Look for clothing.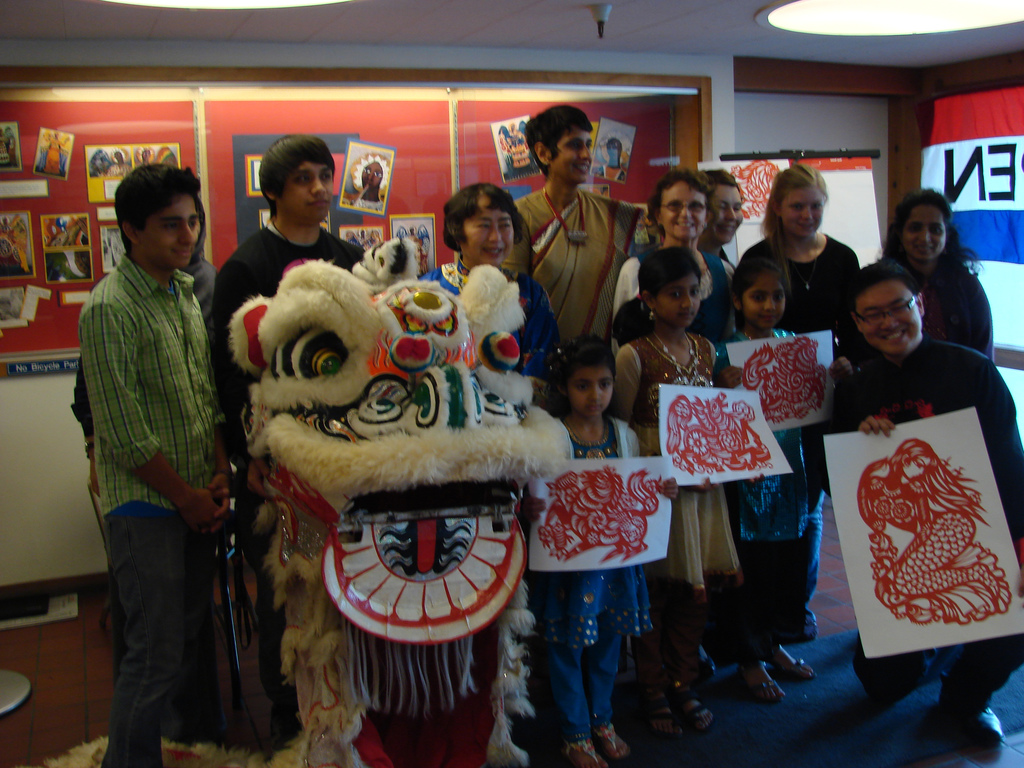
Found: locate(607, 329, 746, 604).
